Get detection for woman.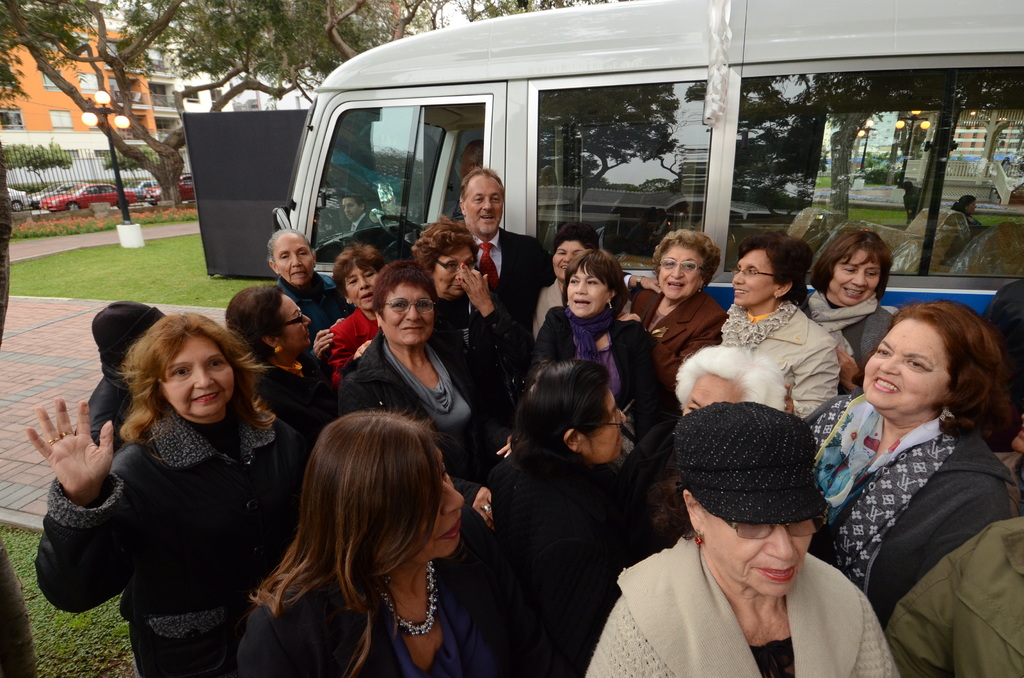
Detection: crop(801, 238, 897, 406).
